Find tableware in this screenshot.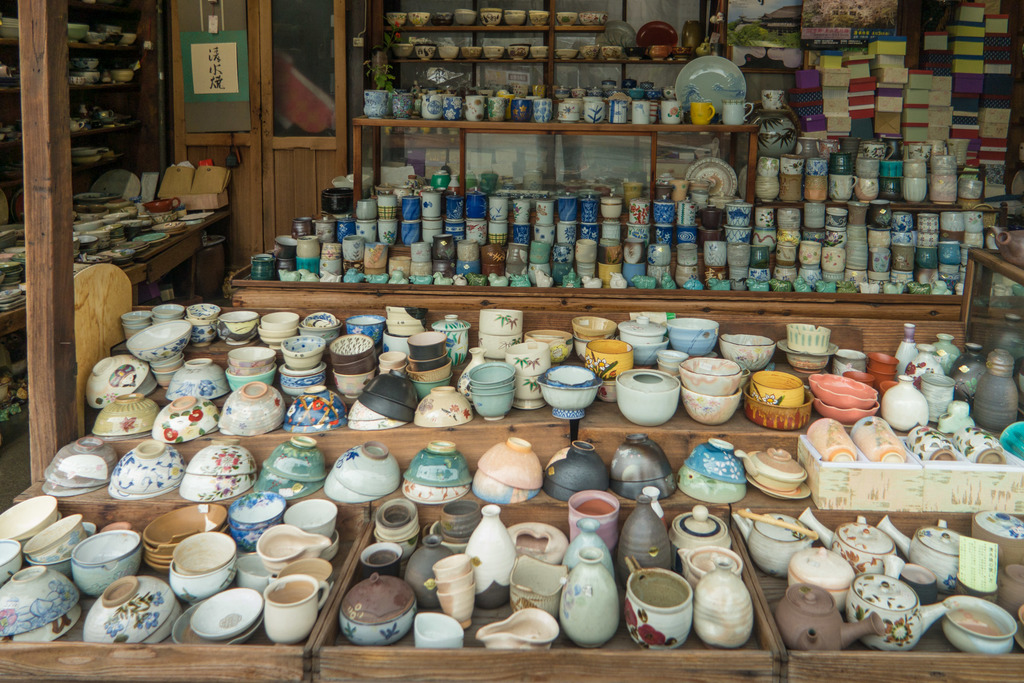
The bounding box for tableware is bbox=[938, 154, 957, 172].
